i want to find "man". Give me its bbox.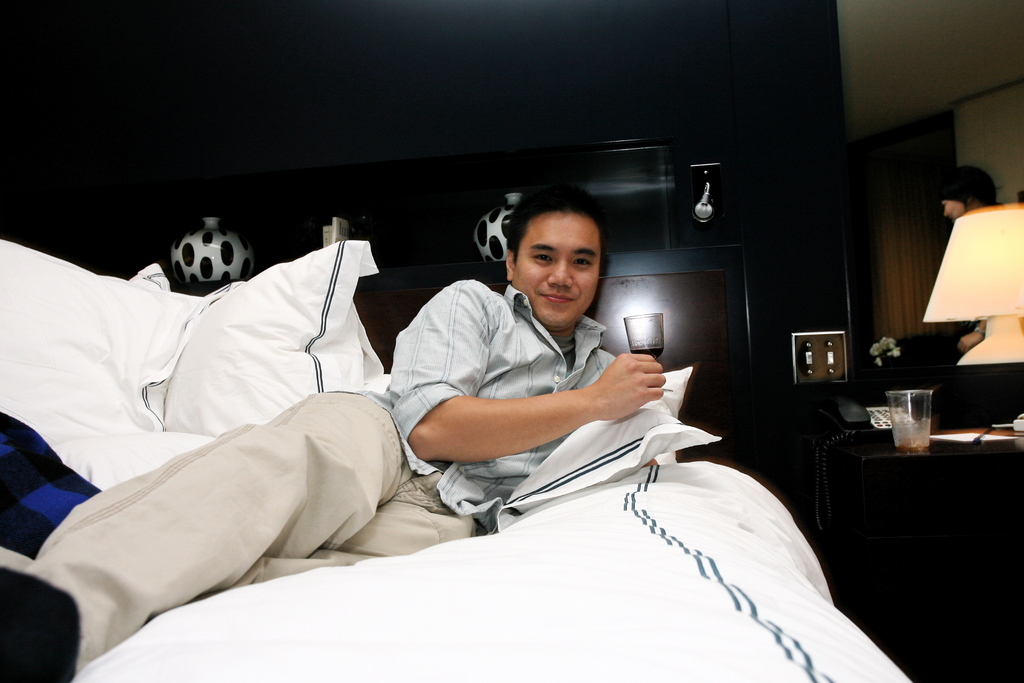
pyautogui.locateOnScreen(3, 176, 661, 682).
